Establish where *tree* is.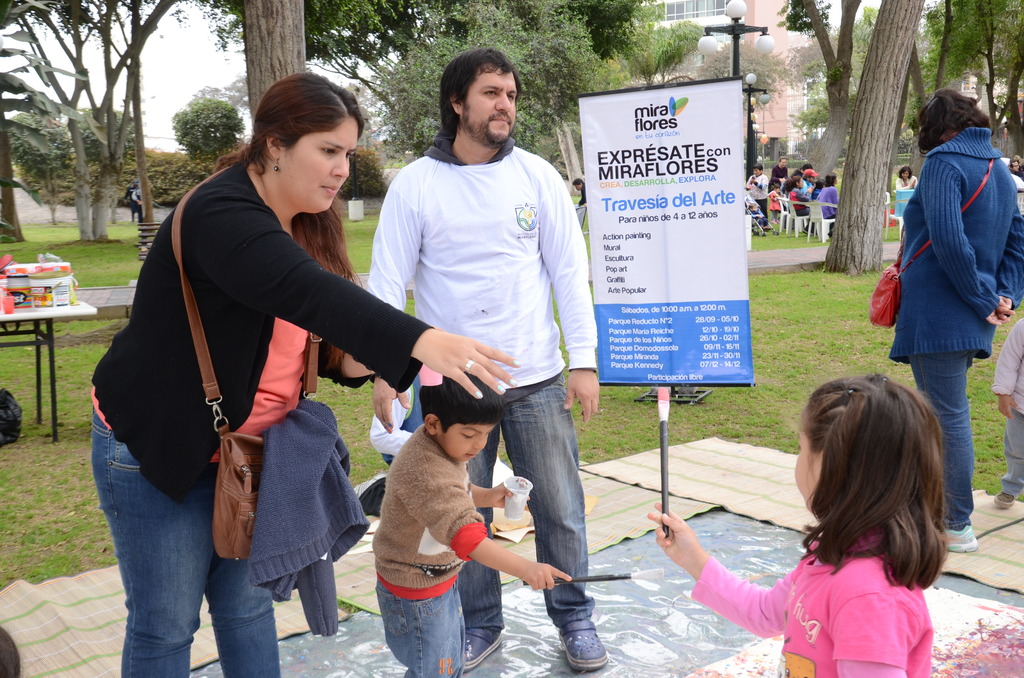
Established at l=133, t=142, r=212, b=214.
